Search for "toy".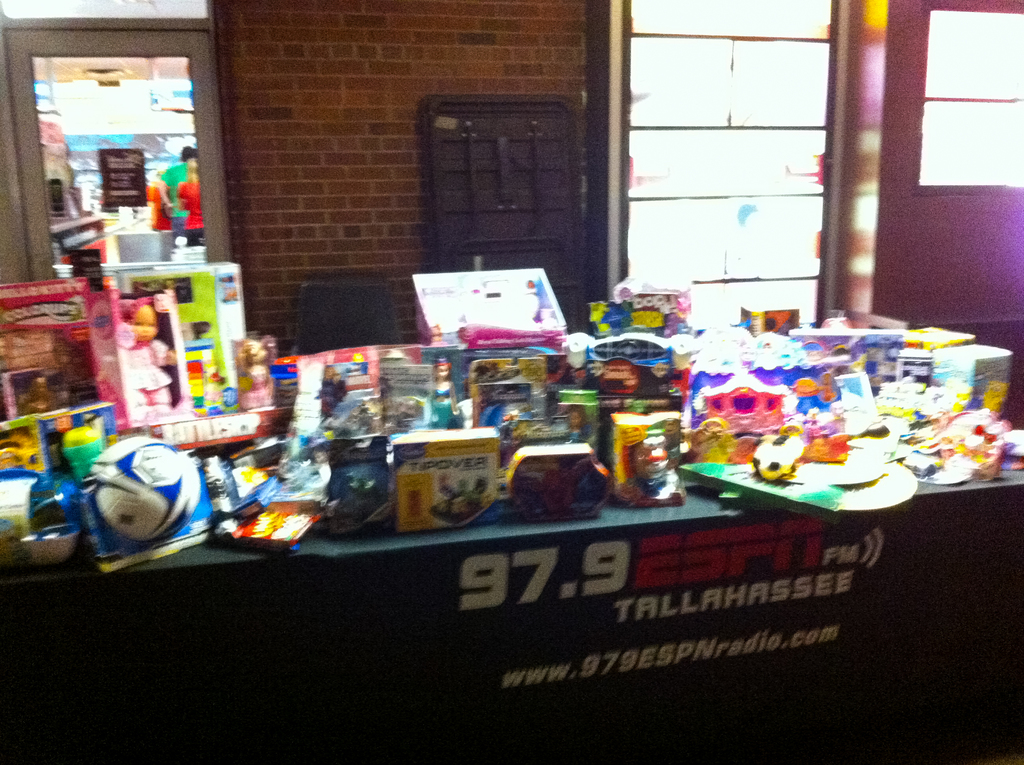
Found at (left=429, top=366, right=455, bottom=428).
